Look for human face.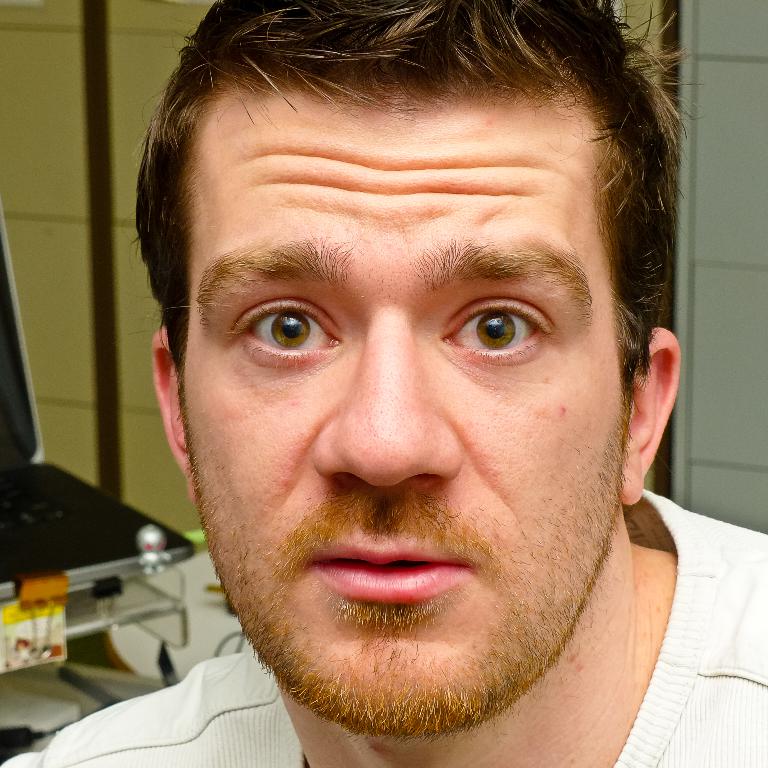
Found: pyautogui.locateOnScreen(179, 78, 624, 742).
